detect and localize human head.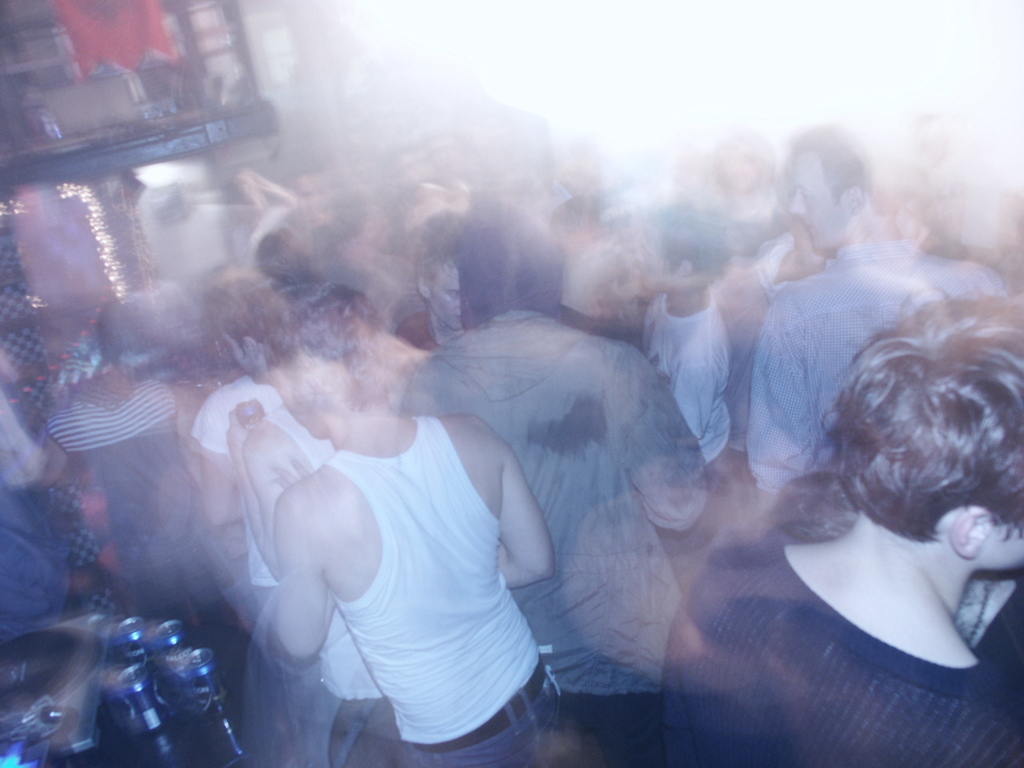
Localized at crop(274, 286, 389, 450).
